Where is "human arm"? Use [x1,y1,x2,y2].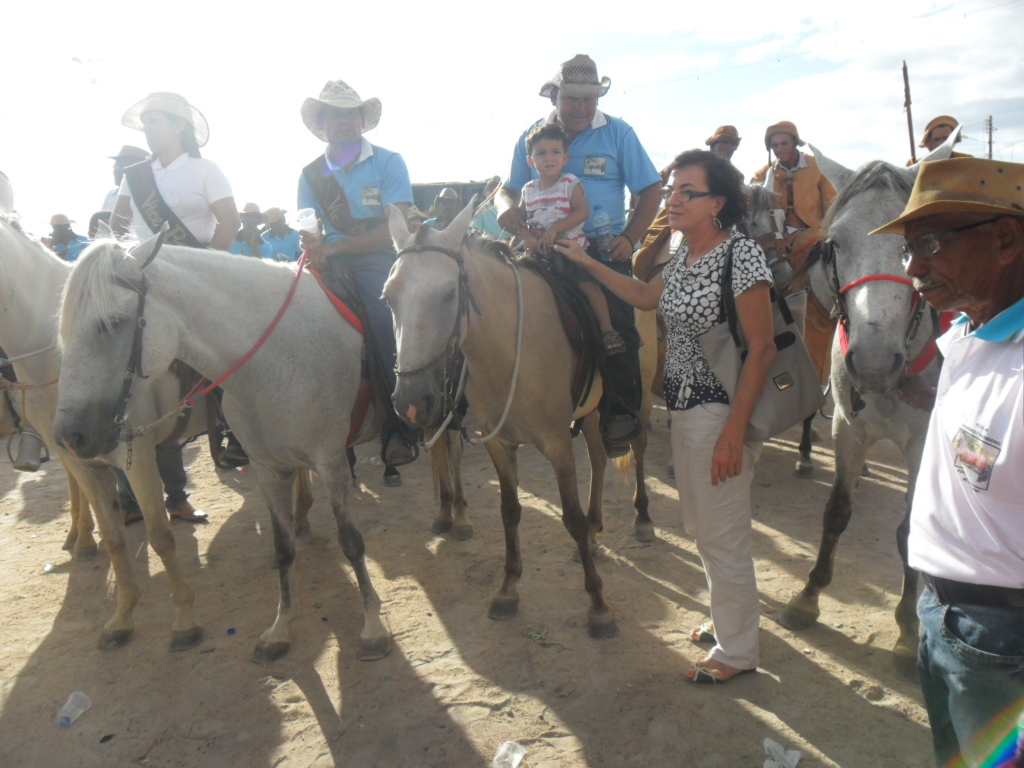
[319,145,412,256].
